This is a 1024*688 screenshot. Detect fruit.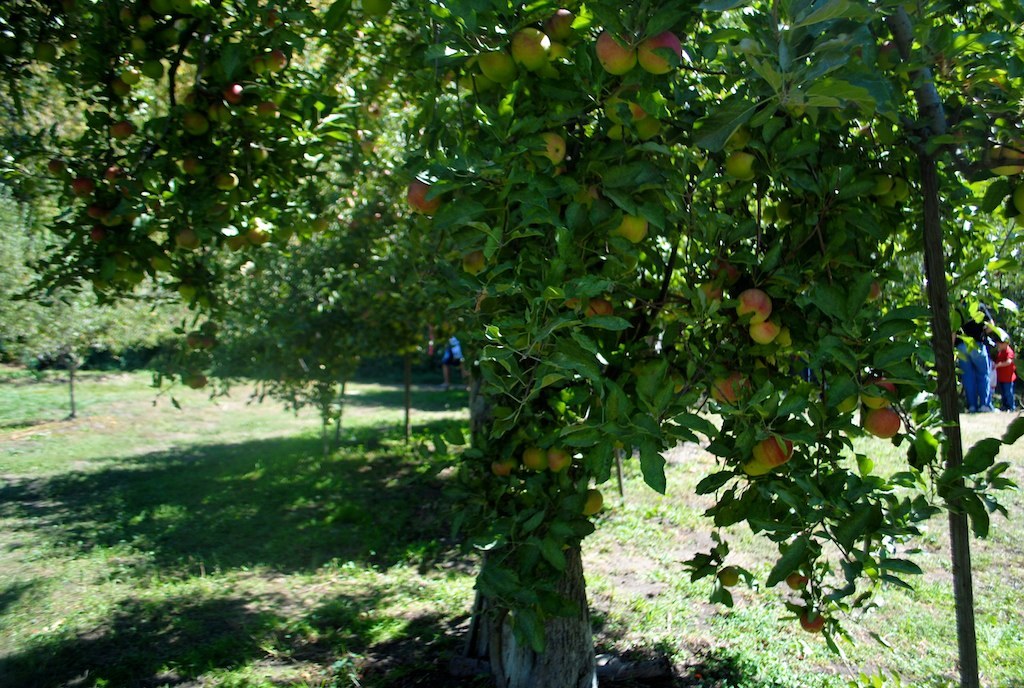
(738, 287, 771, 324).
